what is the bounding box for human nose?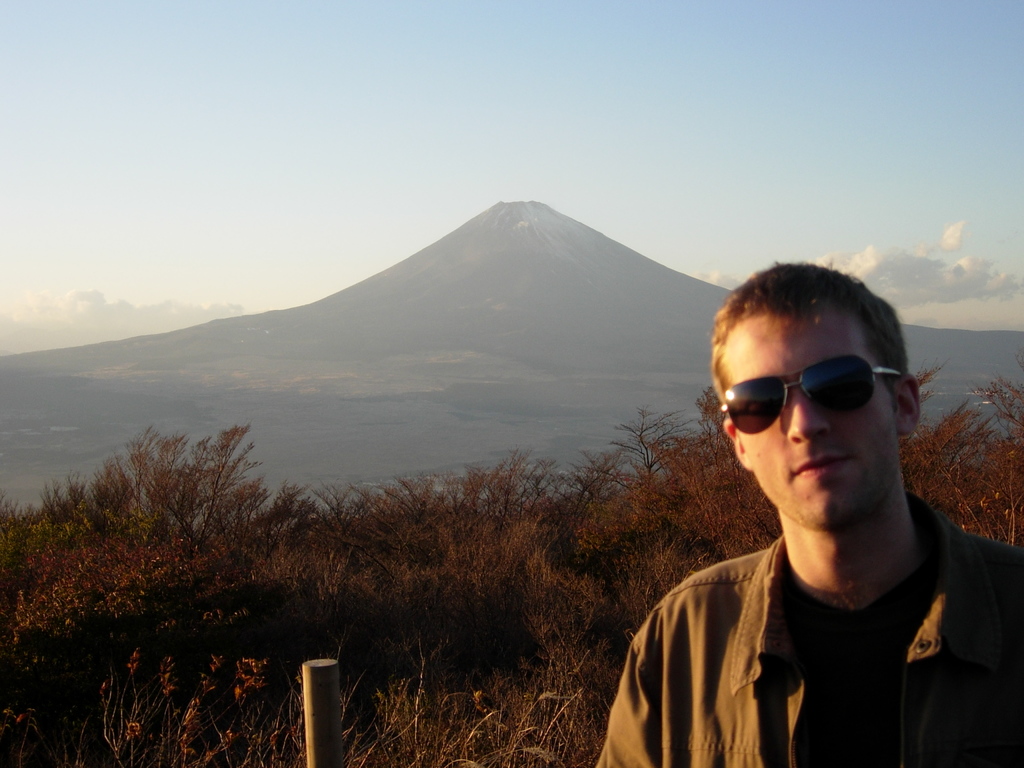
<region>781, 387, 831, 445</region>.
